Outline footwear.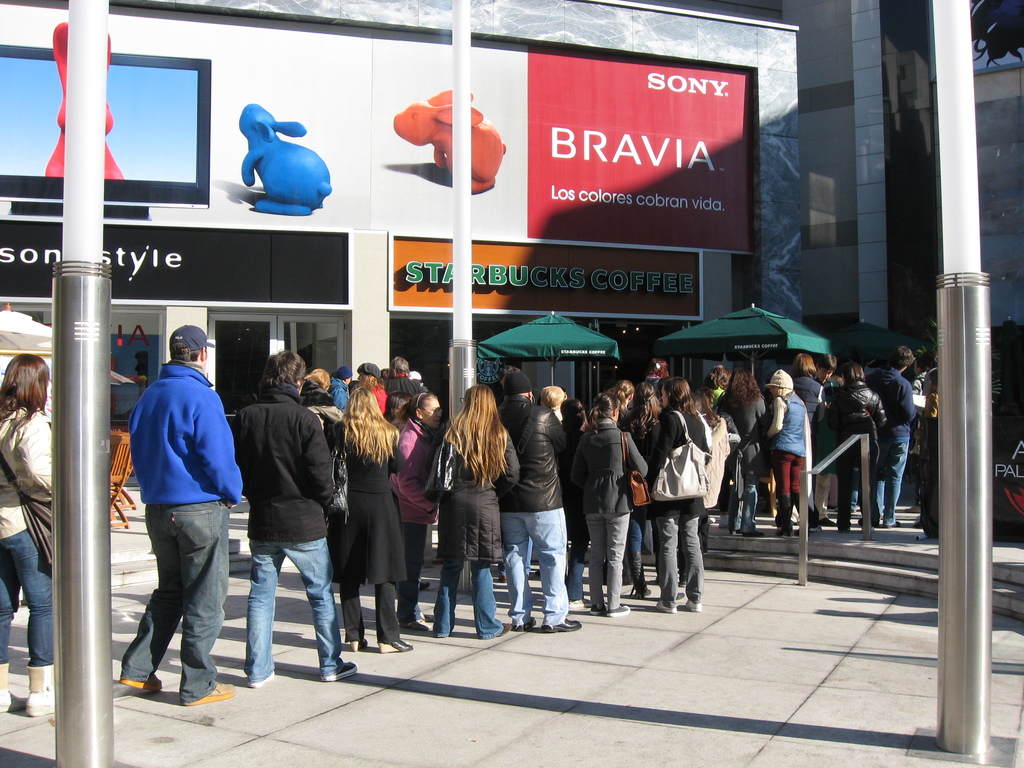
Outline: detection(246, 668, 276, 689).
